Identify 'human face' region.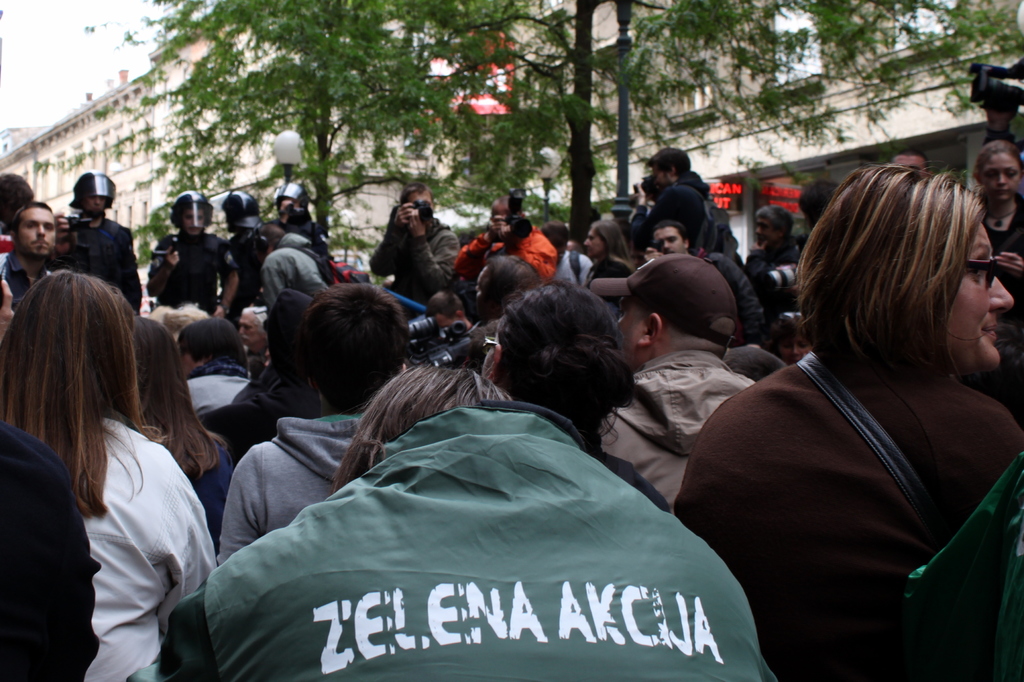
Region: 182:341:206:380.
